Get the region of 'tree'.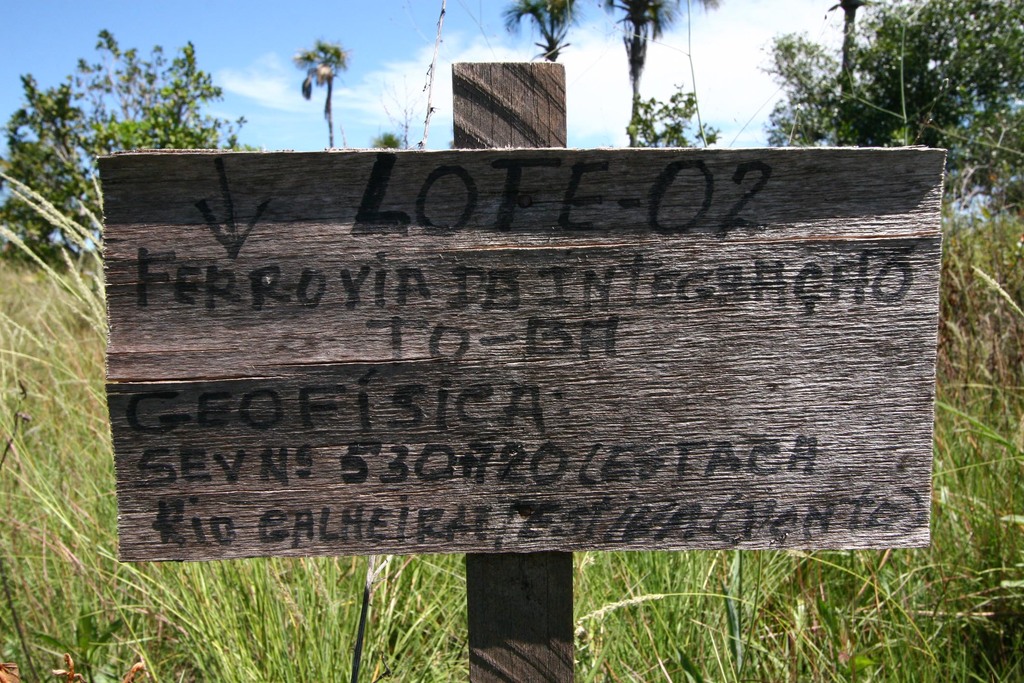
Rect(816, 0, 1023, 234).
